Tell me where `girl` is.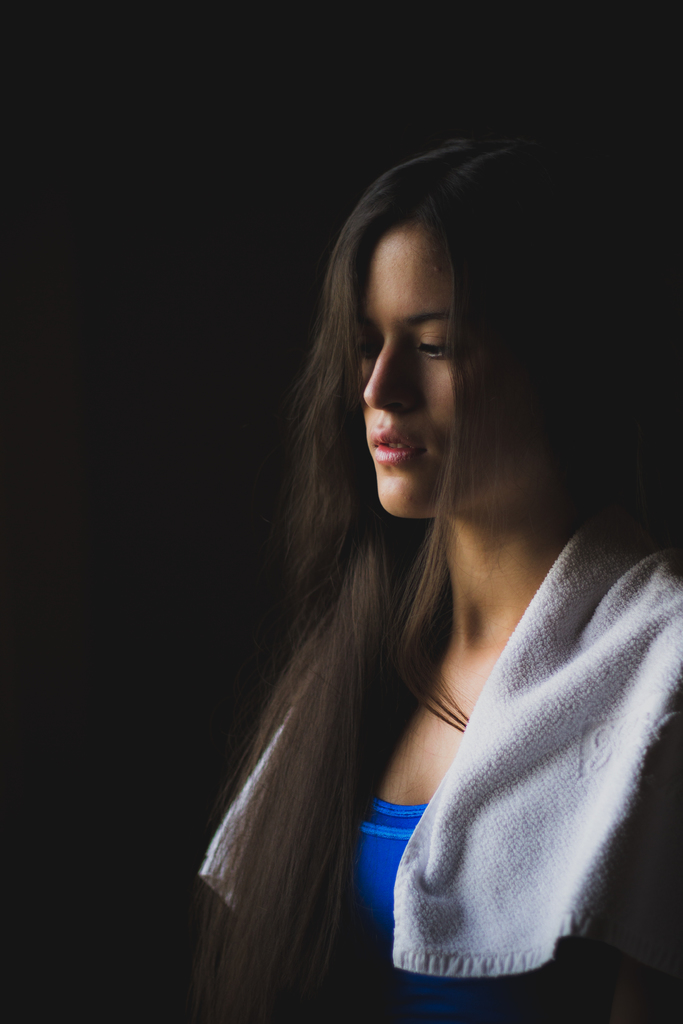
`girl` is at locate(190, 132, 682, 1023).
